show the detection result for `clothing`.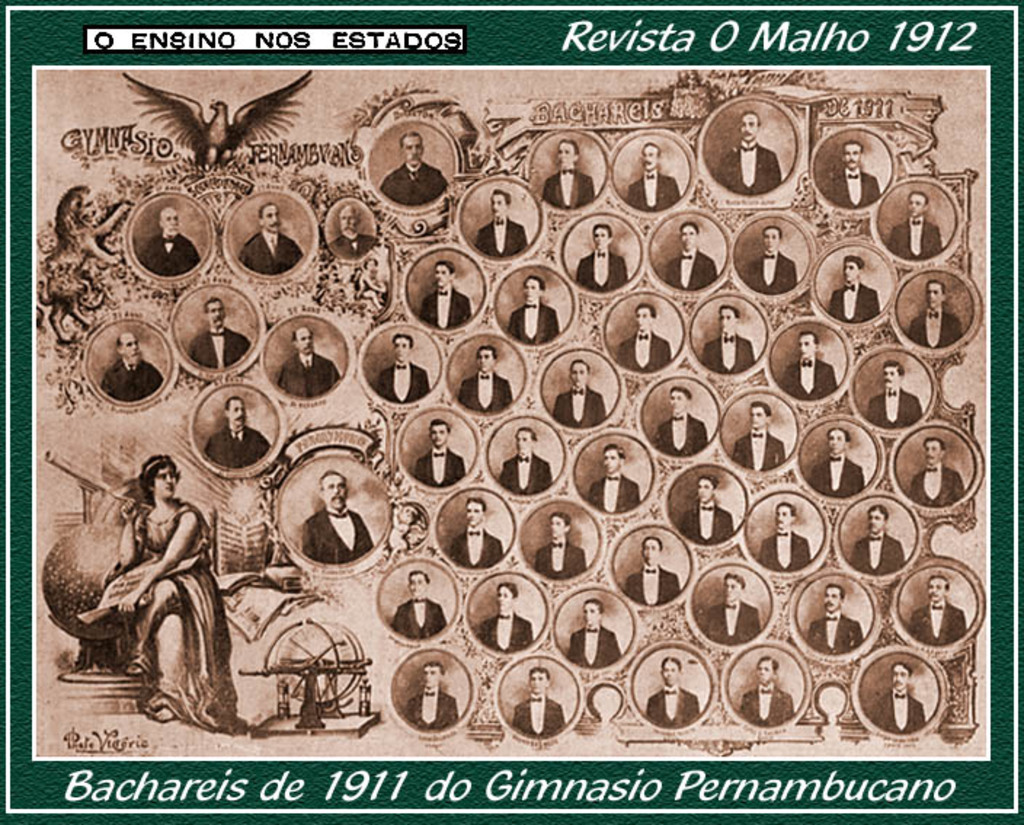
l=909, t=308, r=960, b=351.
